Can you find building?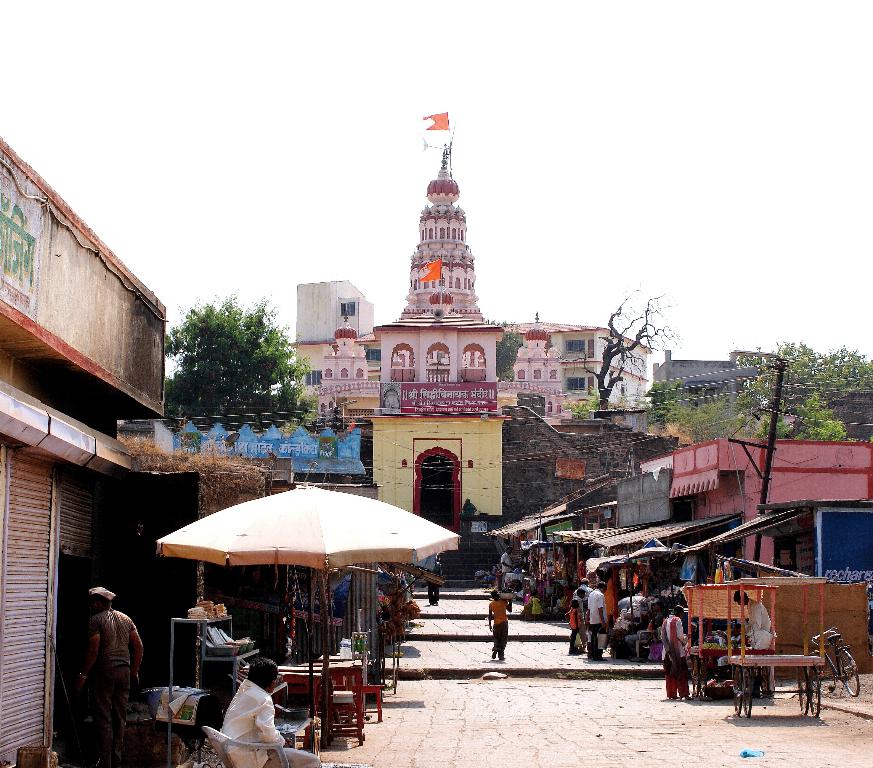
Yes, bounding box: 0:140:175:760.
